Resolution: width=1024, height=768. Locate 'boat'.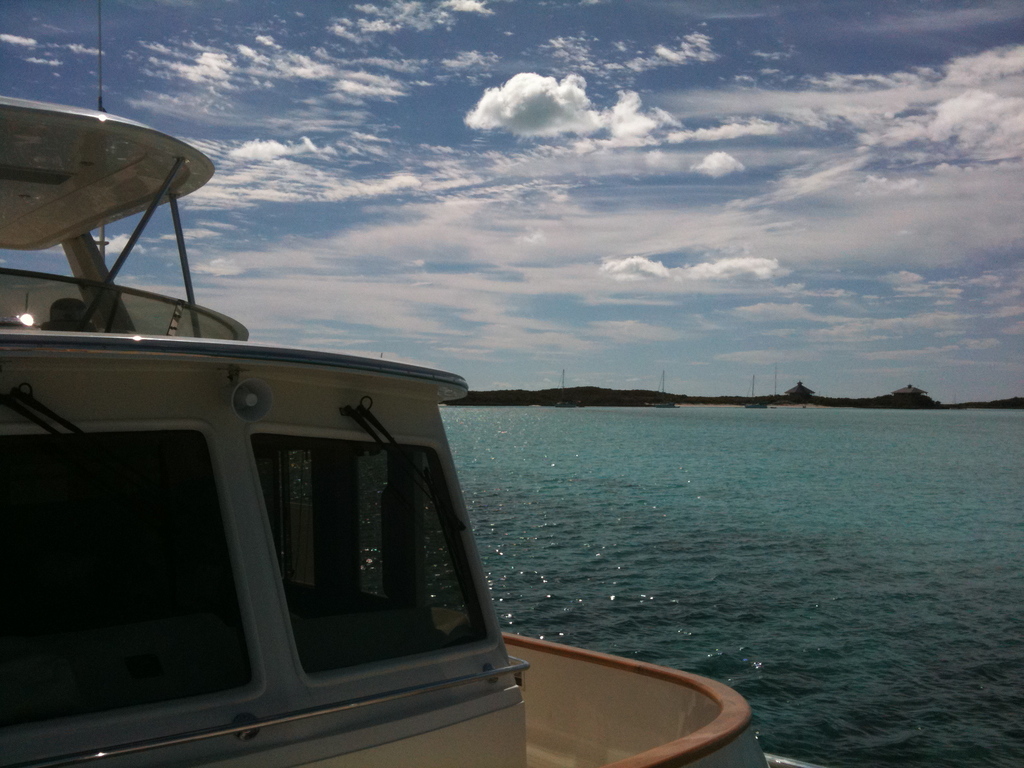
box=[0, 136, 840, 764].
